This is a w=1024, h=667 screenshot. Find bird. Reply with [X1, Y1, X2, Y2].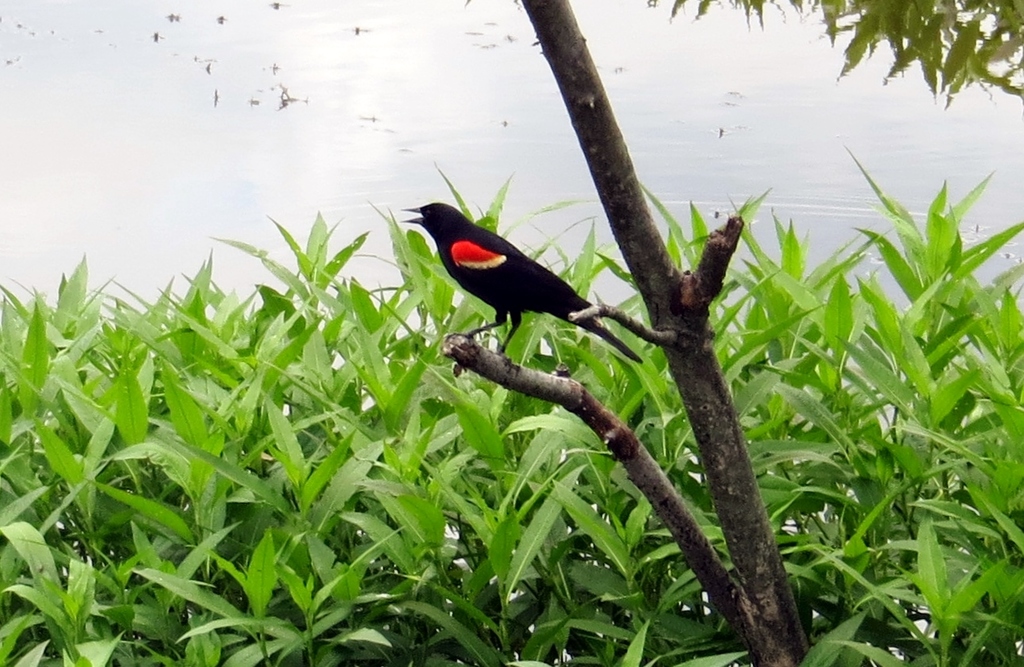
[400, 197, 622, 339].
